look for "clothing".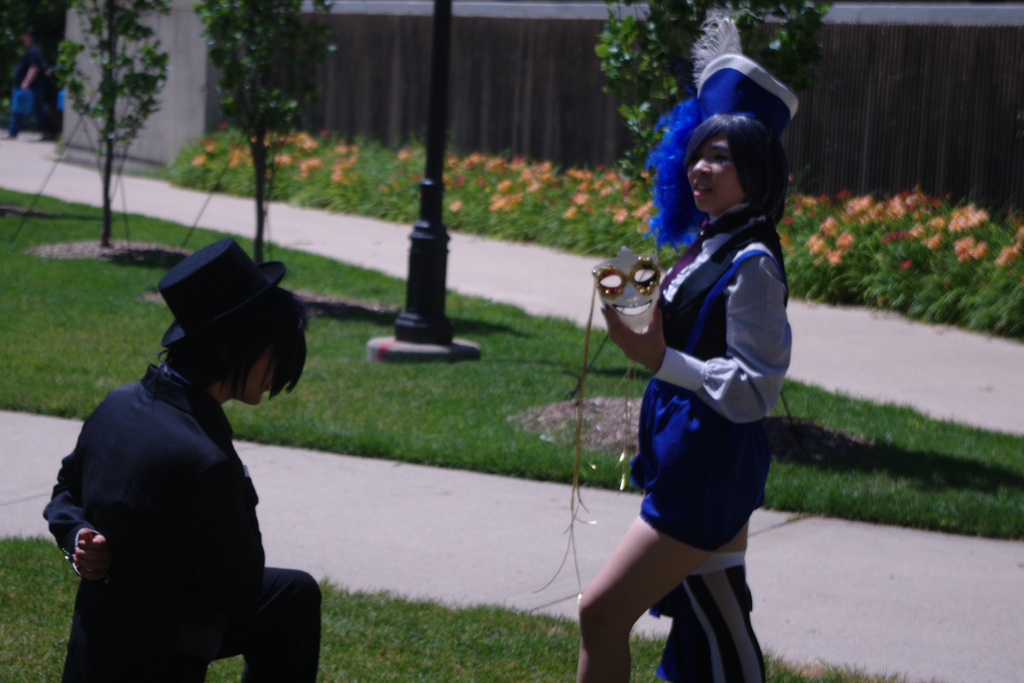
Found: <bbox>42, 365, 323, 682</bbox>.
